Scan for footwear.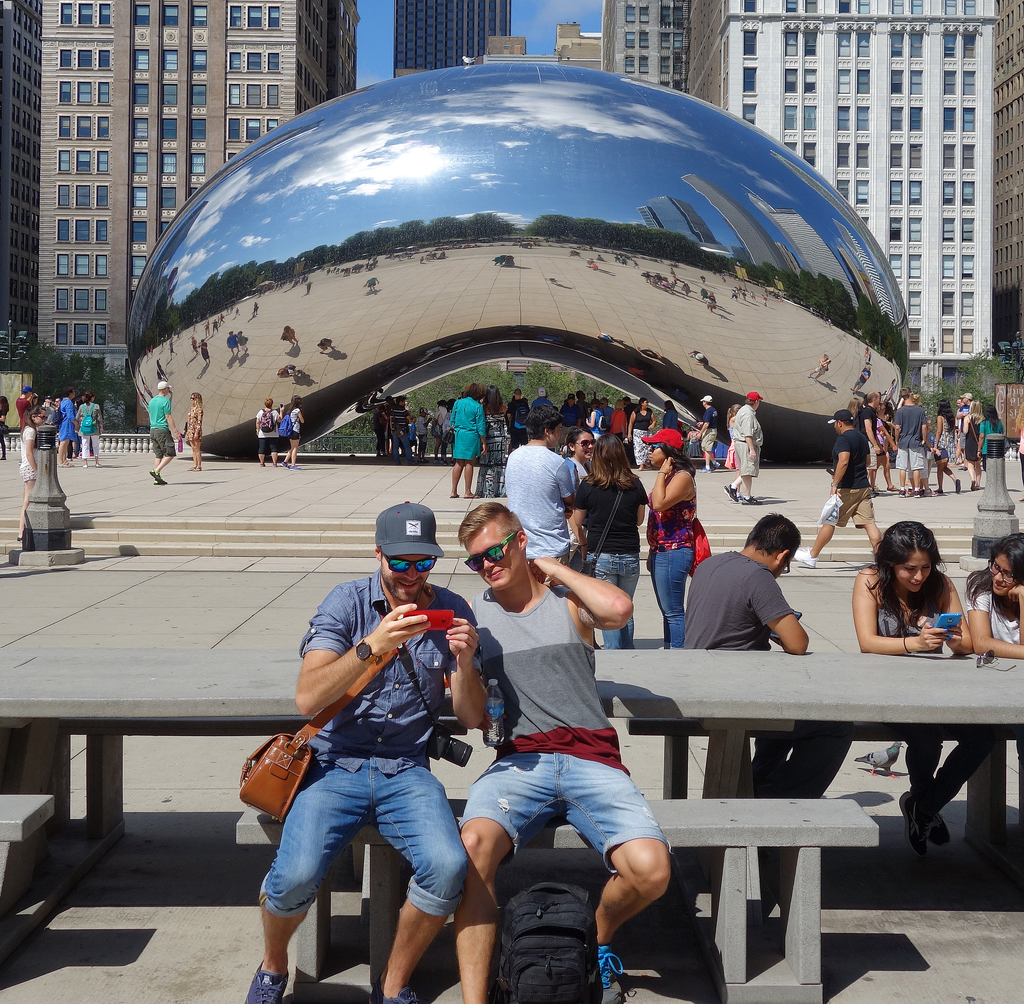
Scan result: [282,462,291,466].
